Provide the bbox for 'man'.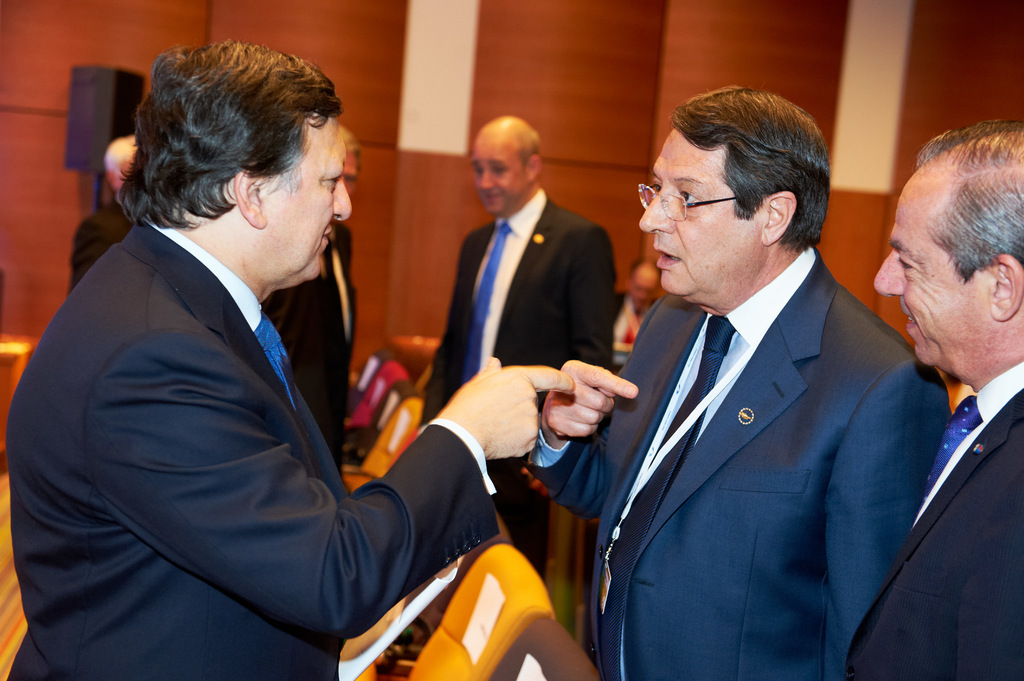
detection(4, 42, 577, 680).
